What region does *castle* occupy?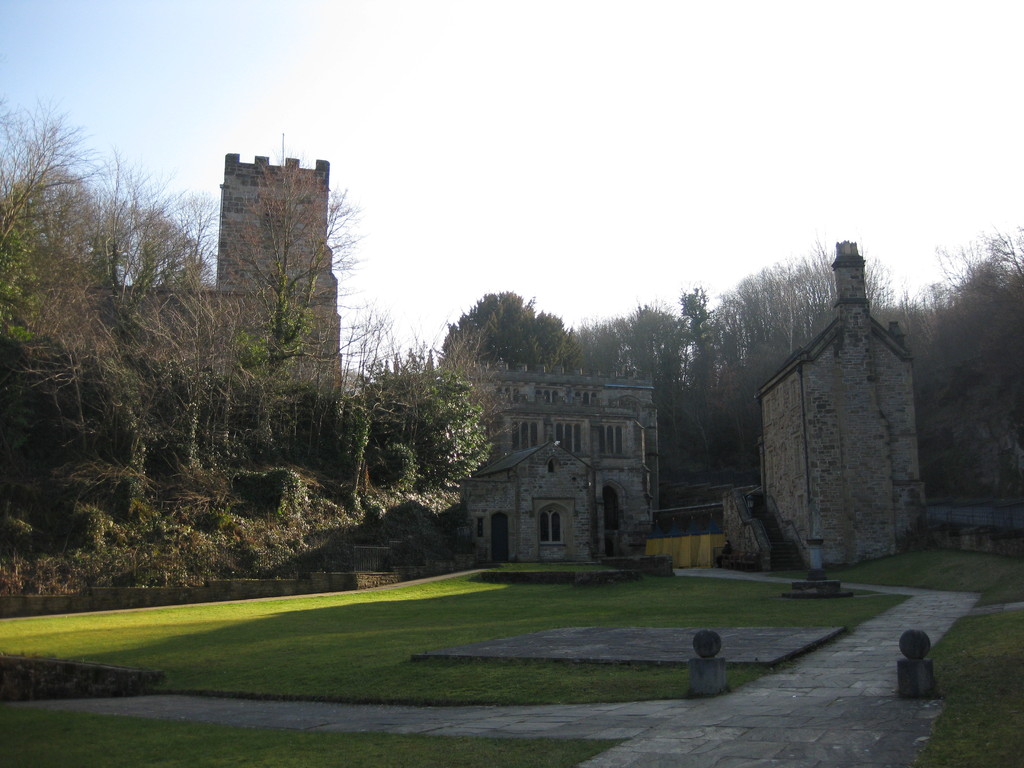
(x1=458, y1=437, x2=588, y2=582).
